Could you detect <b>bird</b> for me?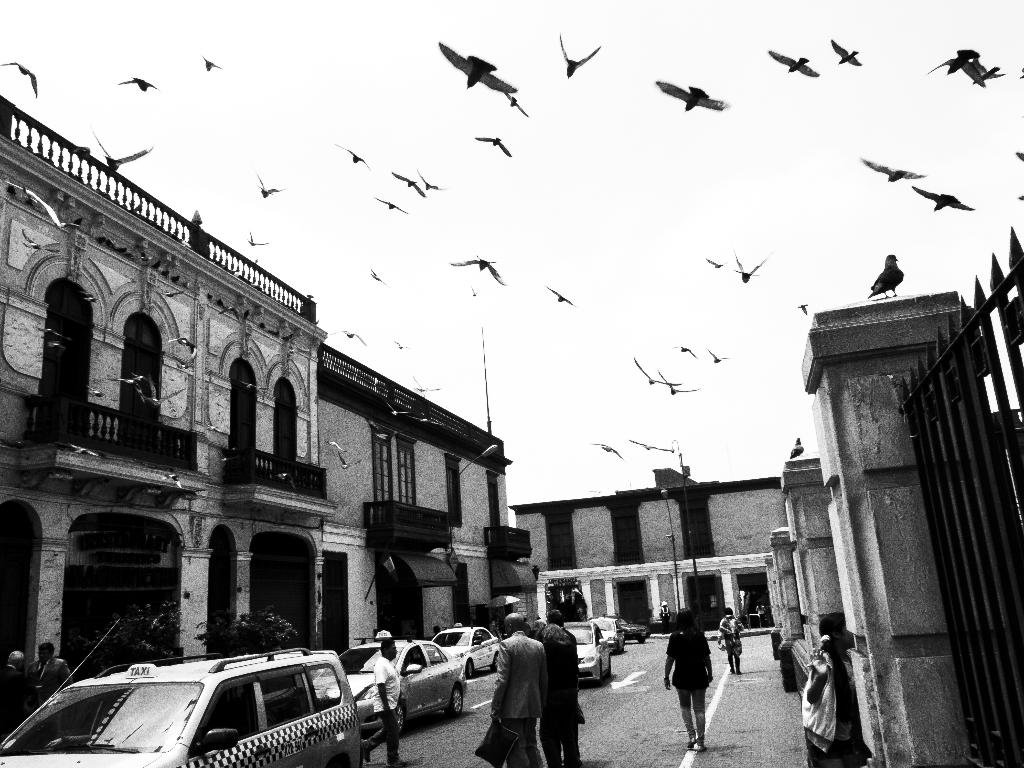
Detection result: bbox=[416, 370, 442, 394].
